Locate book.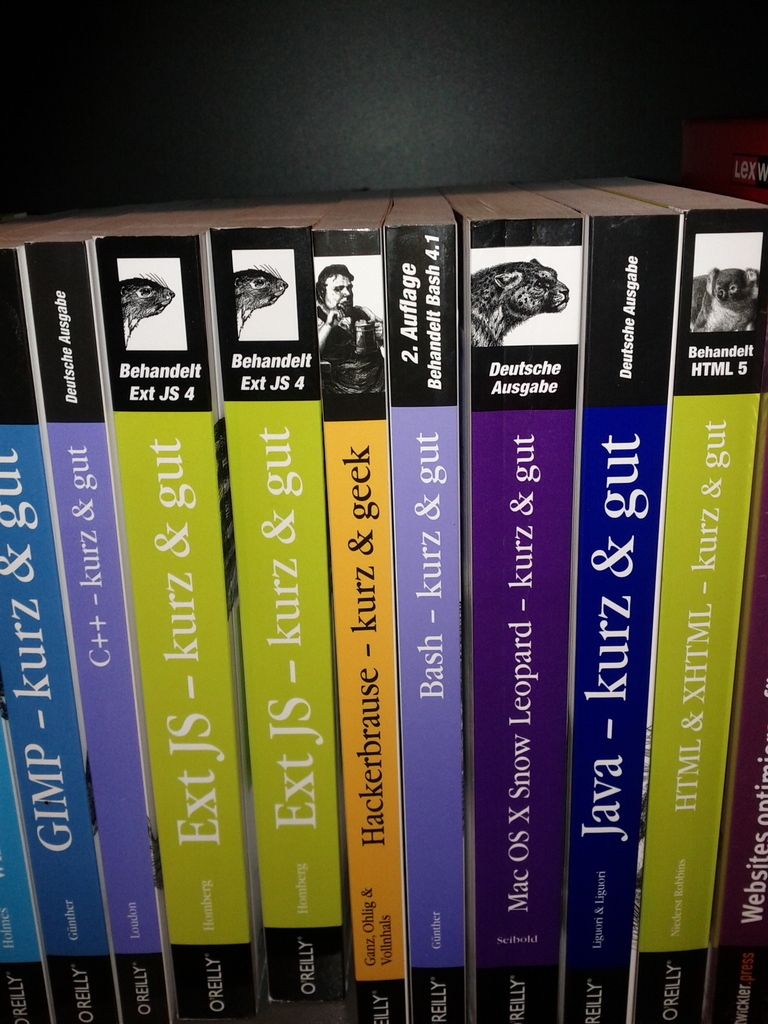
Bounding box: {"left": 674, "top": 121, "right": 767, "bottom": 1022}.
